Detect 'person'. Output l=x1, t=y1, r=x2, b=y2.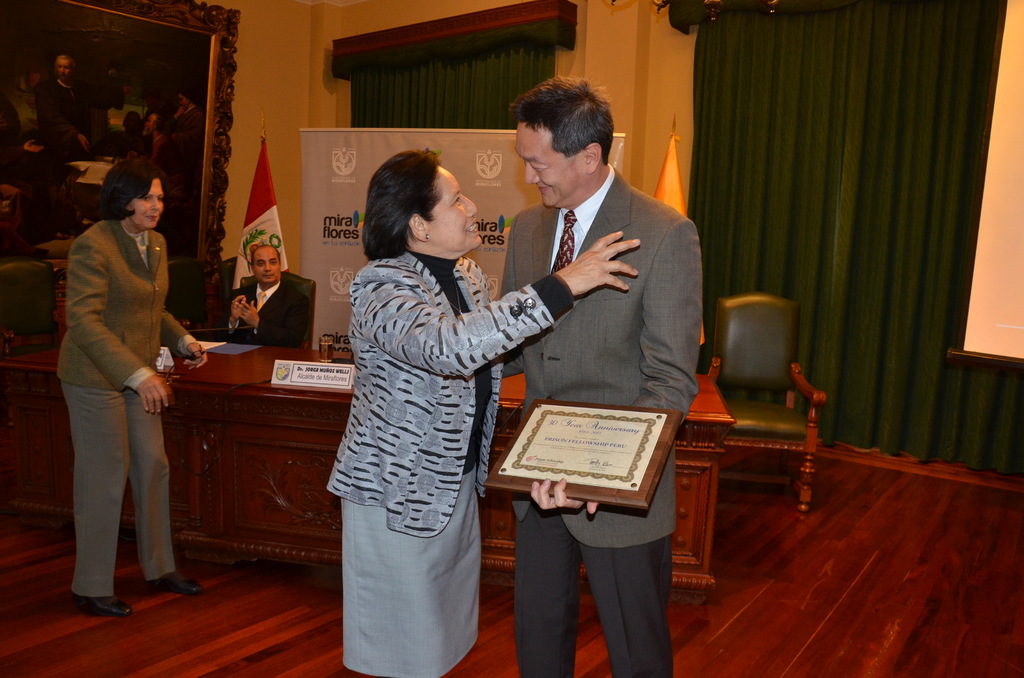
l=325, t=140, r=635, b=677.
